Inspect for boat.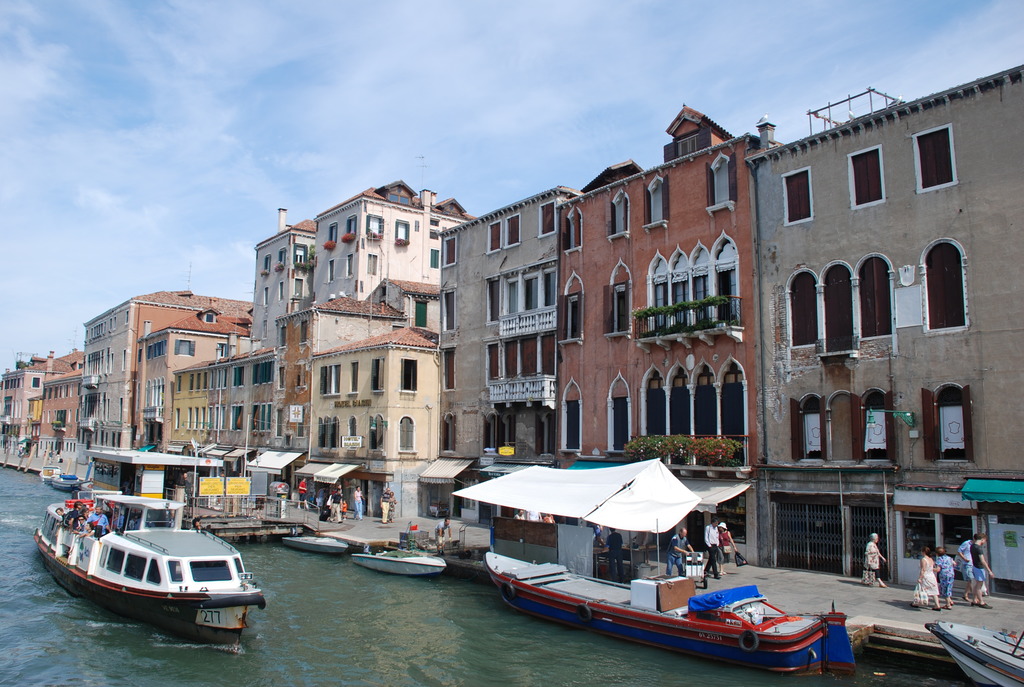
Inspection: 354:542:450:577.
